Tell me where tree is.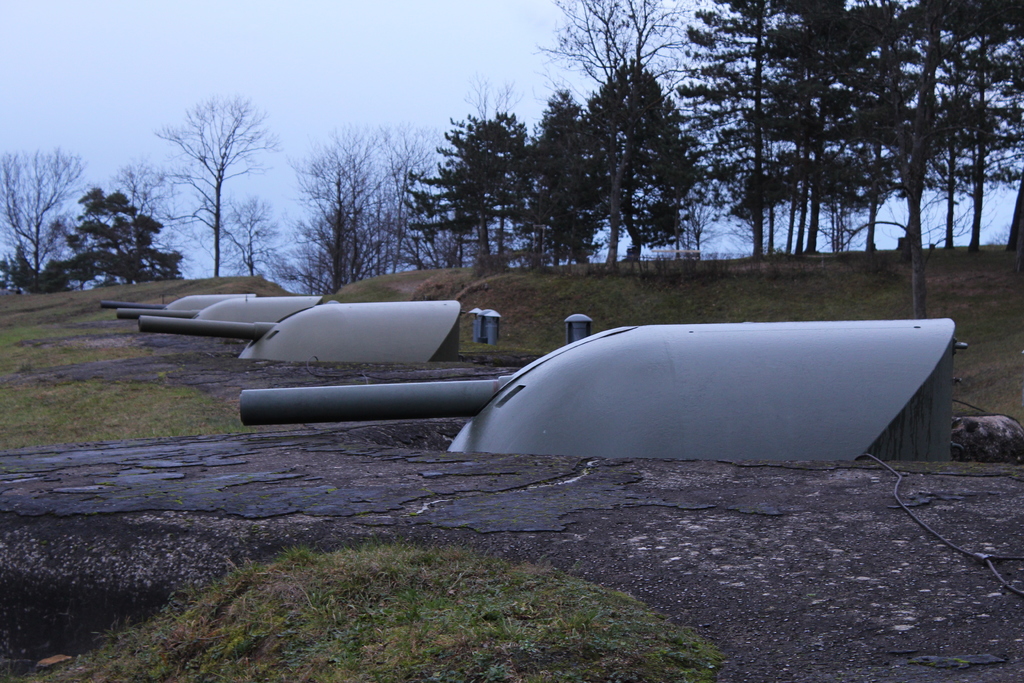
tree is at bbox=(207, 193, 287, 278).
